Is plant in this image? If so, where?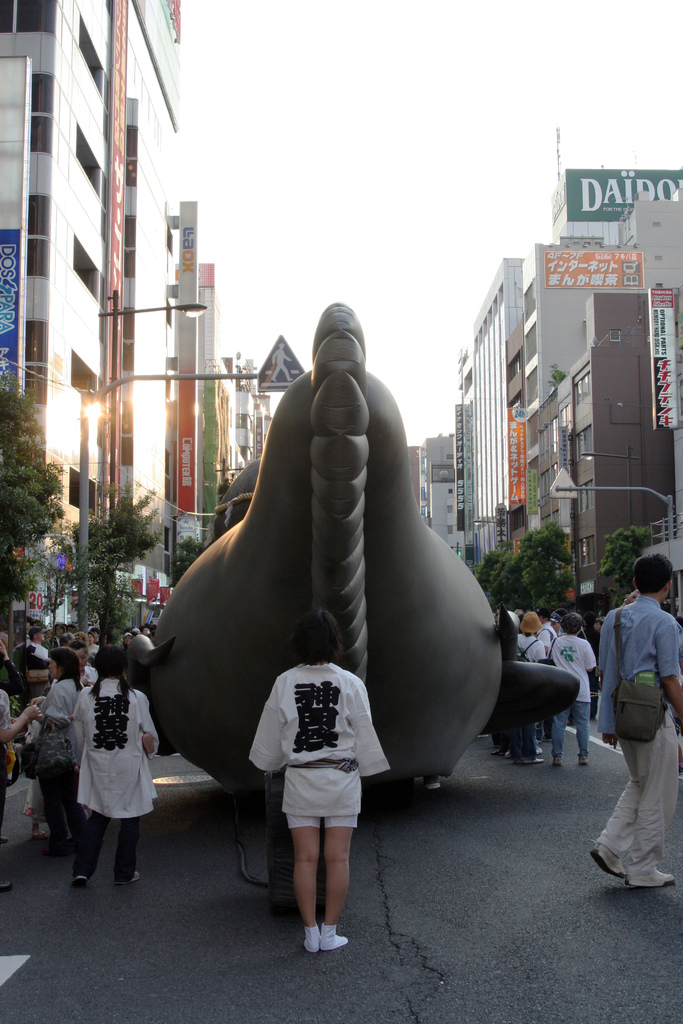
Yes, at (left=595, top=515, right=666, bottom=599).
